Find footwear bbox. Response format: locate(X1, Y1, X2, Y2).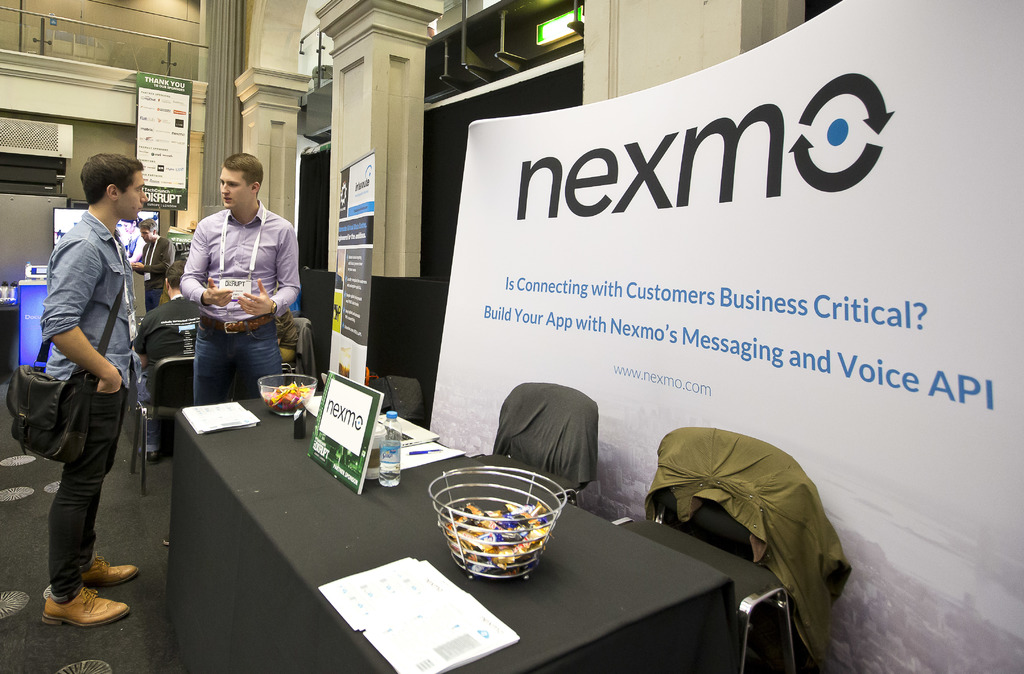
locate(39, 587, 129, 629).
